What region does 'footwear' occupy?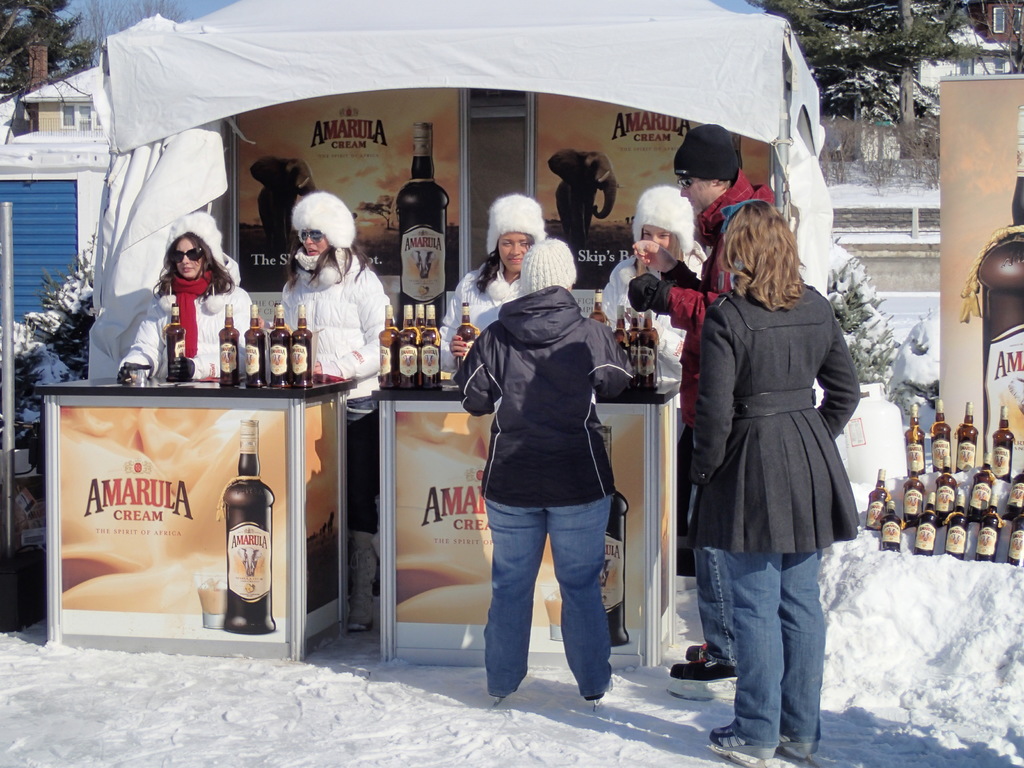
pyautogui.locateOnScreen(586, 694, 613, 712).
